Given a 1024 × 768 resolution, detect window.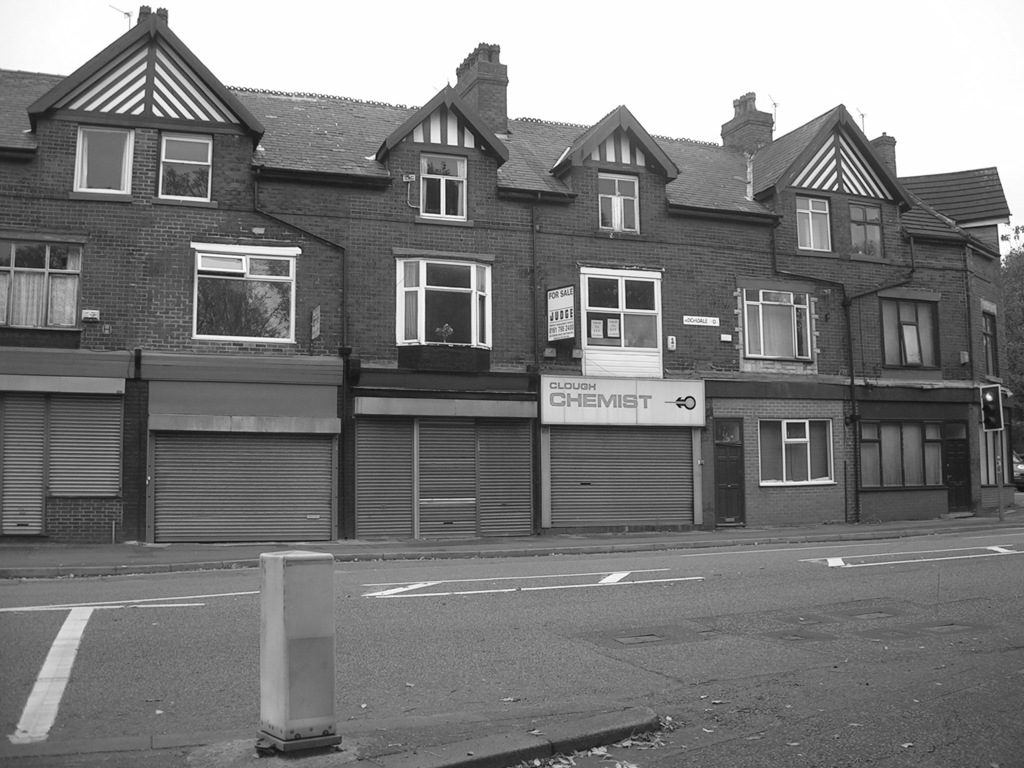
pyautogui.locateOnScreen(0, 223, 91, 343).
